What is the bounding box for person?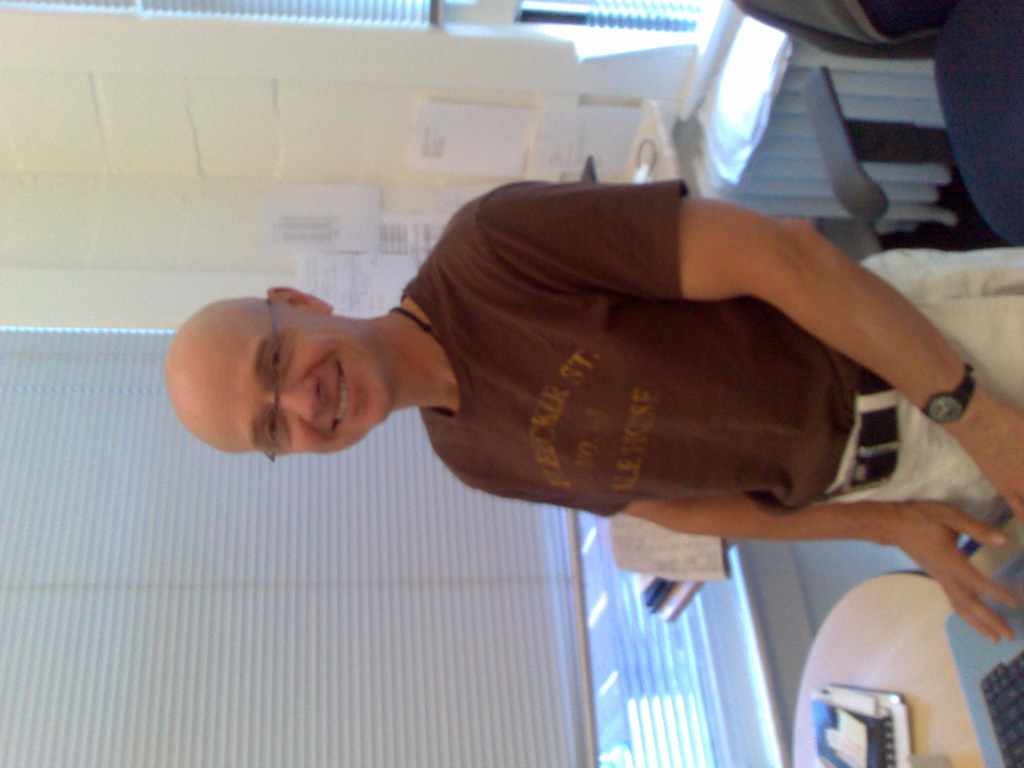
box=[156, 129, 1007, 654].
